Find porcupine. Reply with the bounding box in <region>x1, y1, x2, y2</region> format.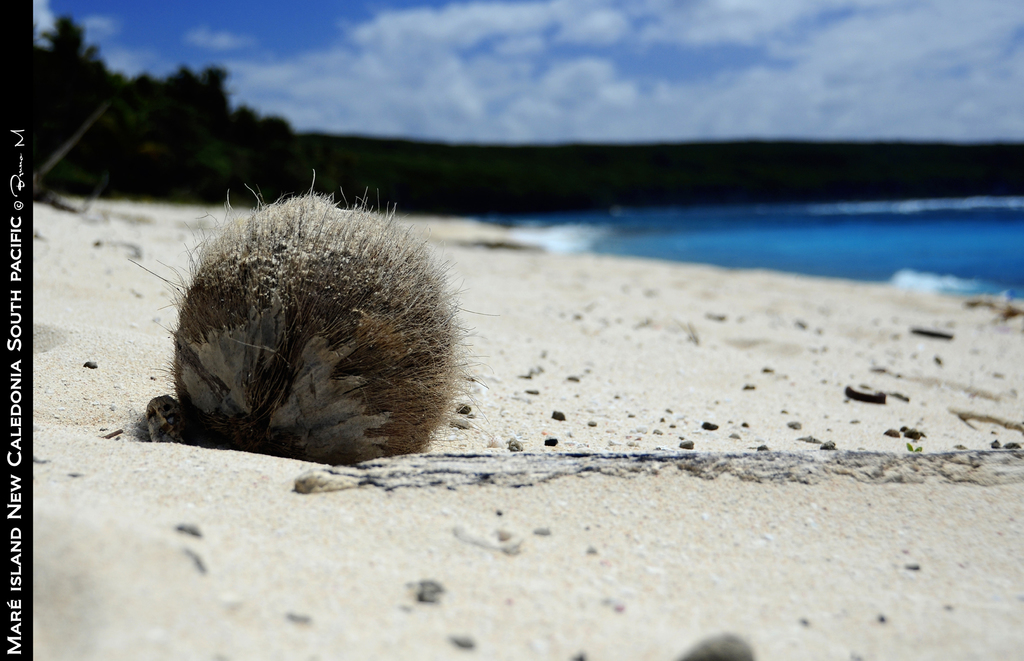
<region>164, 189, 488, 460</region>.
